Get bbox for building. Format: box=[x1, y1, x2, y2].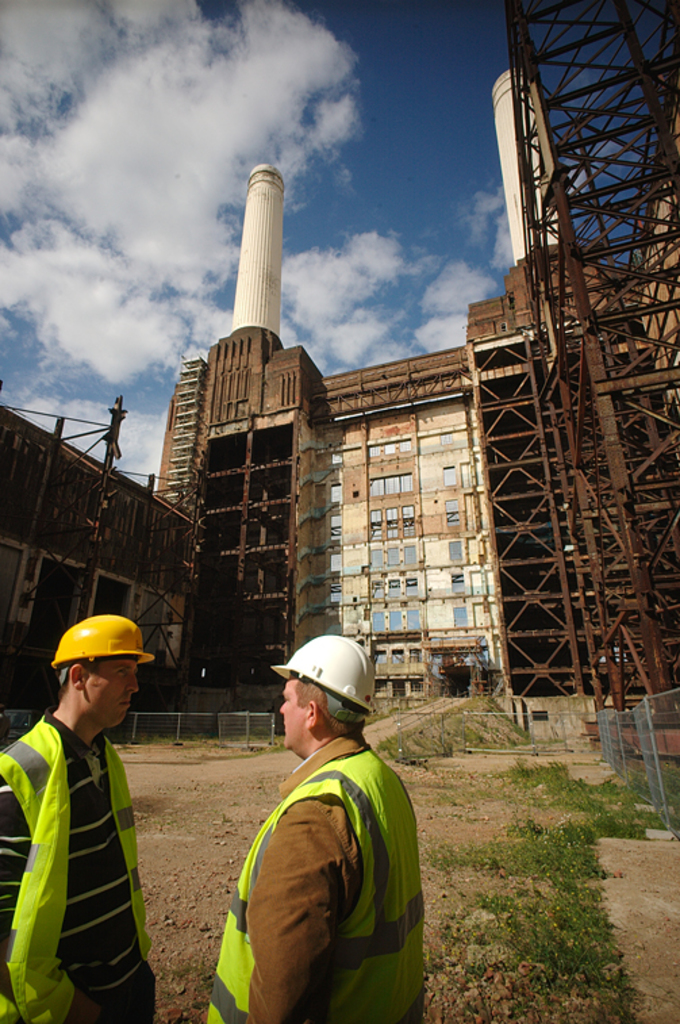
box=[151, 70, 679, 735].
